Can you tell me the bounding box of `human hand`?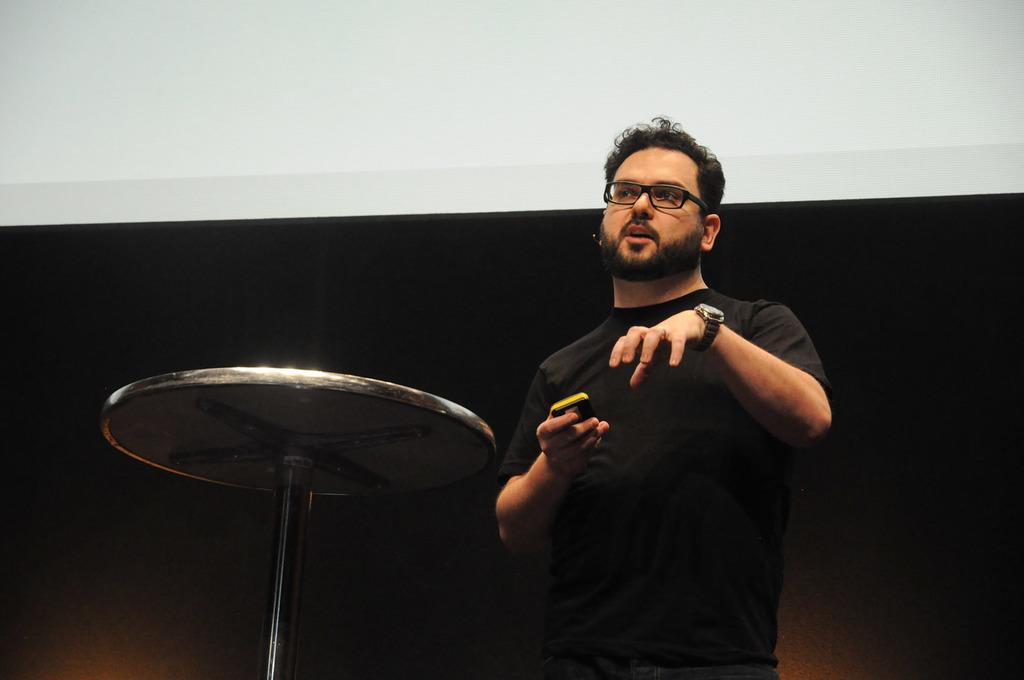
[538, 402, 614, 485].
